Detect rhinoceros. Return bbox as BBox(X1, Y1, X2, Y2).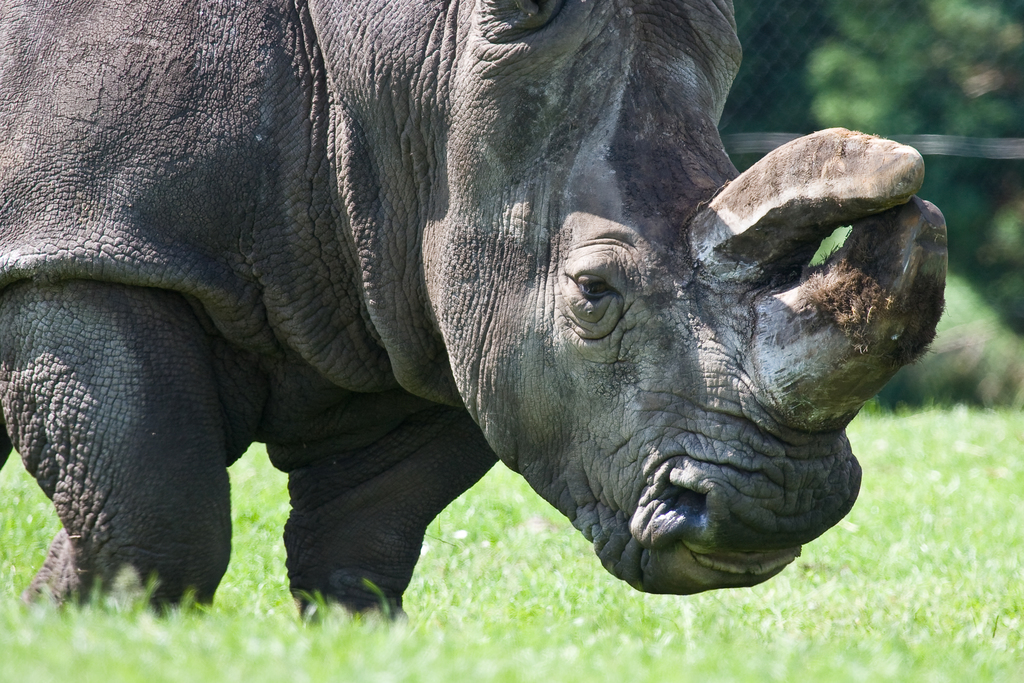
BBox(0, 0, 955, 639).
